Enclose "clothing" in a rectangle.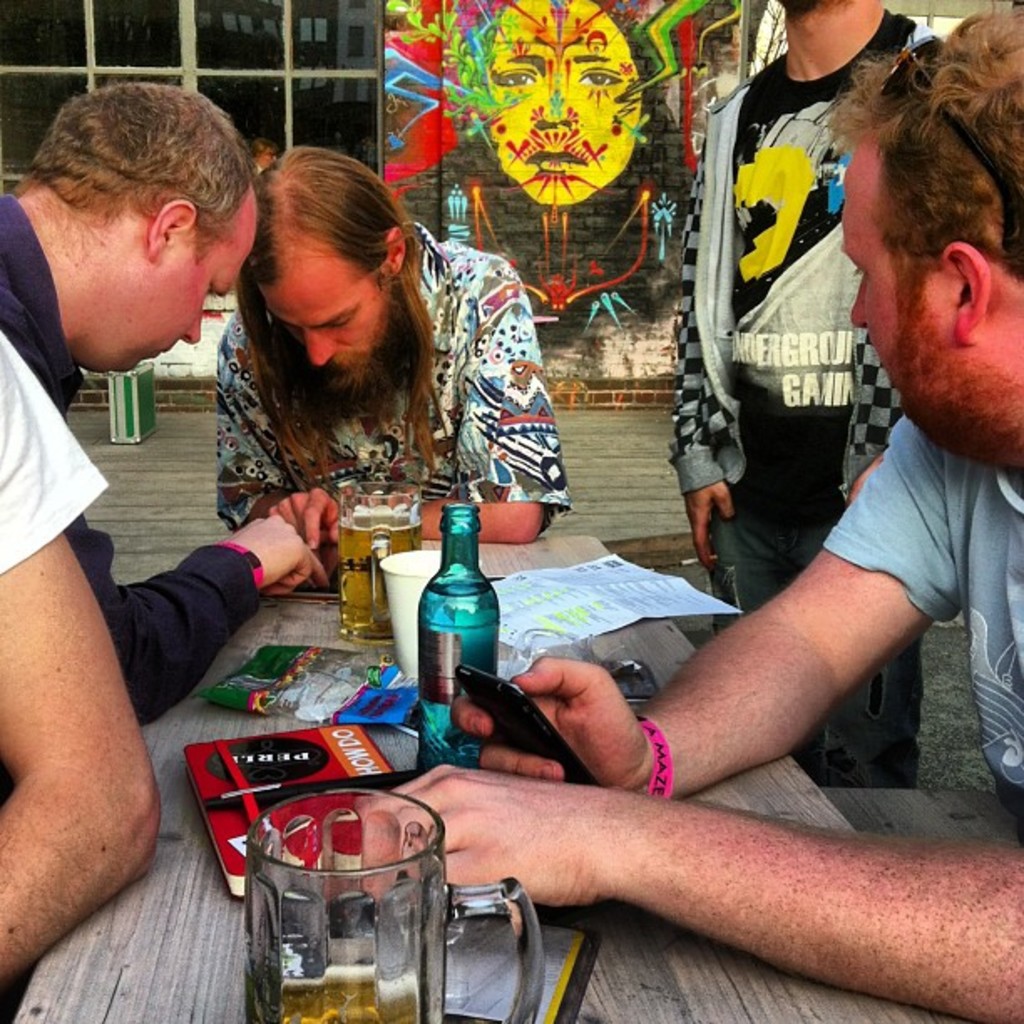
detection(0, 328, 105, 571).
